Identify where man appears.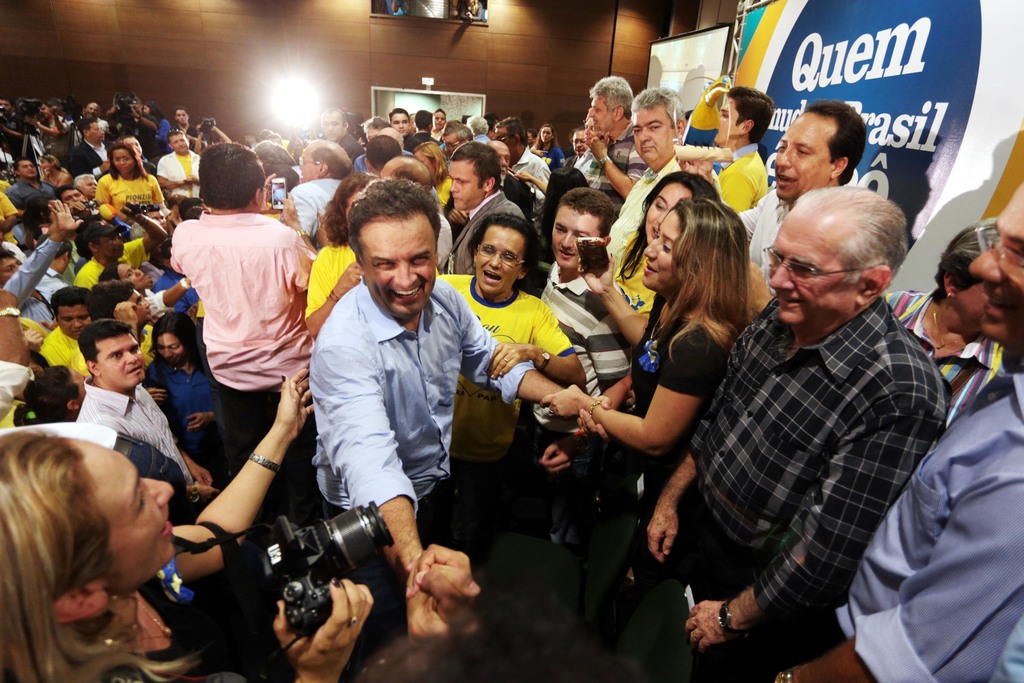
Appears at <bbox>73, 172, 100, 197</bbox>.
